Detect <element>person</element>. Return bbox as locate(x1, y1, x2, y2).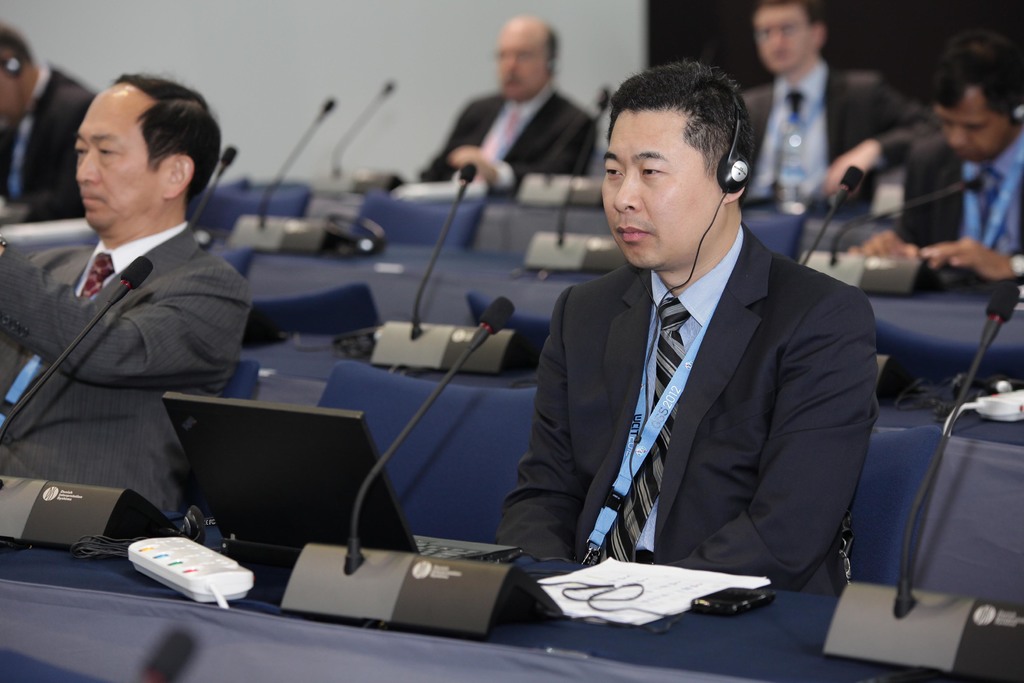
locate(14, 57, 262, 556).
